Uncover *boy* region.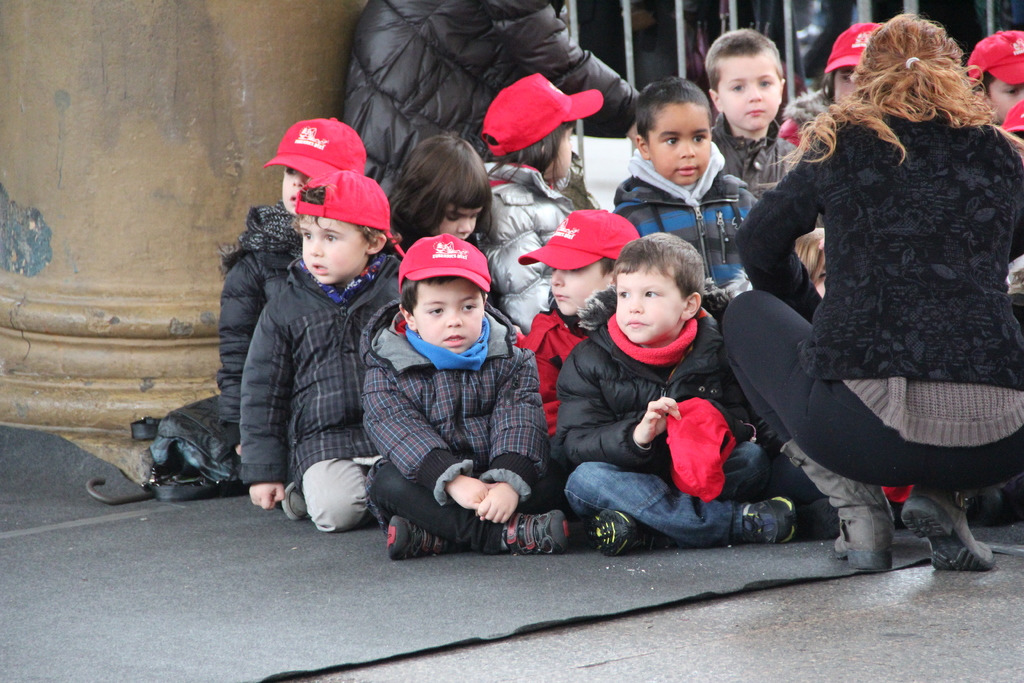
Uncovered: crop(353, 217, 561, 564).
